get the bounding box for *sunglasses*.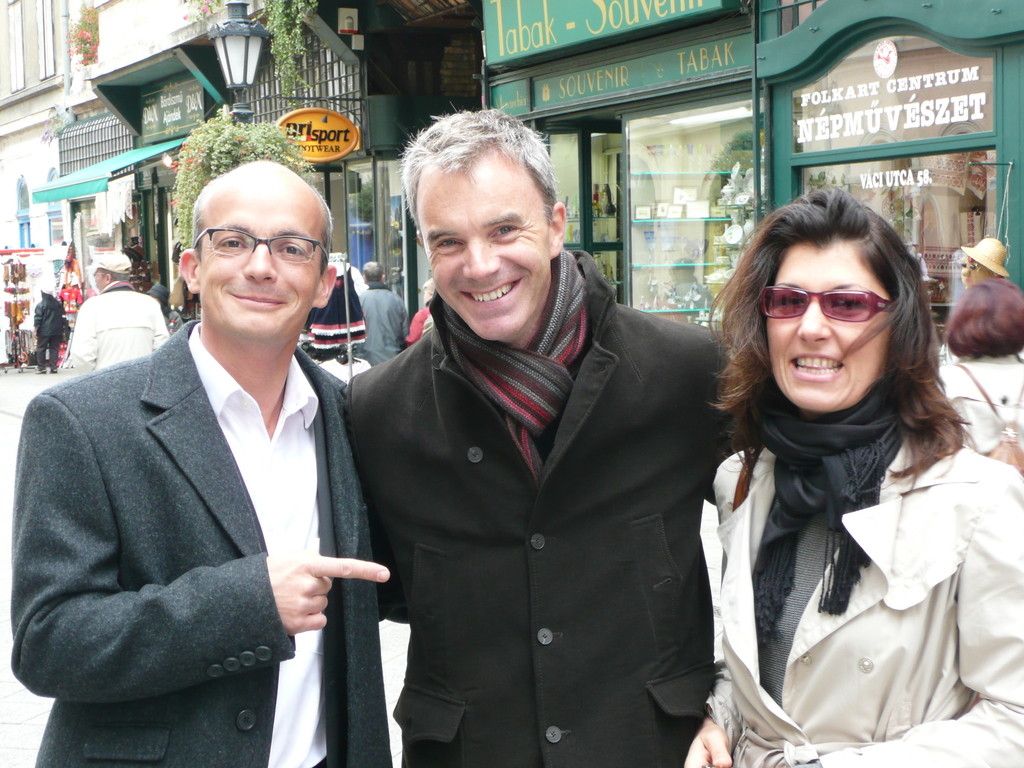
crop(748, 278, 906, 329).
